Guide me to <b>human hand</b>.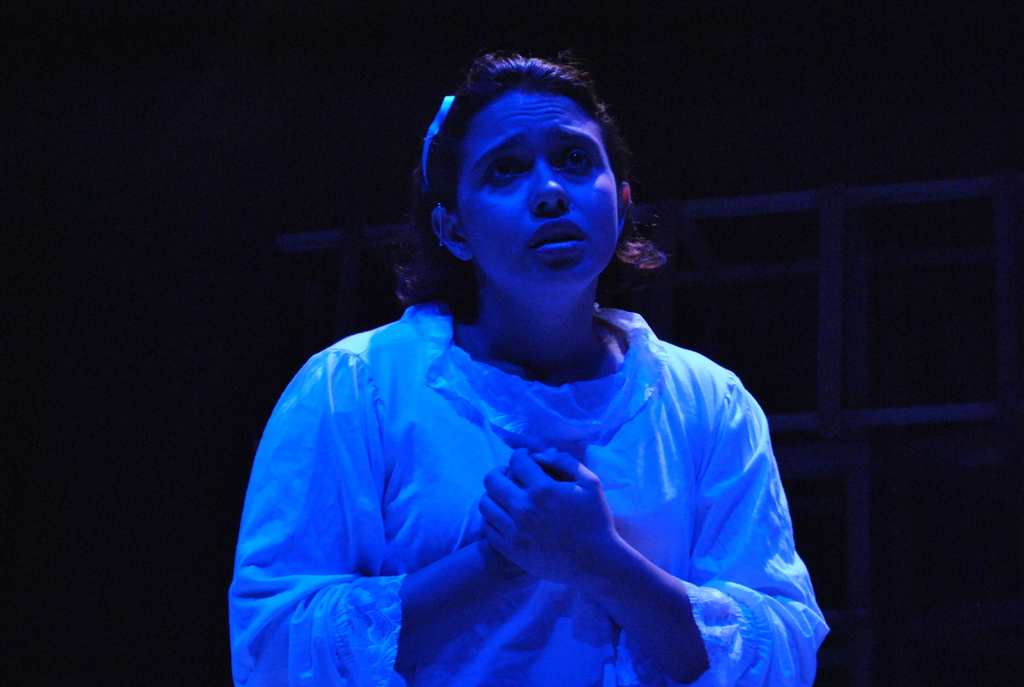
Guidance: 487/467/563/582.
